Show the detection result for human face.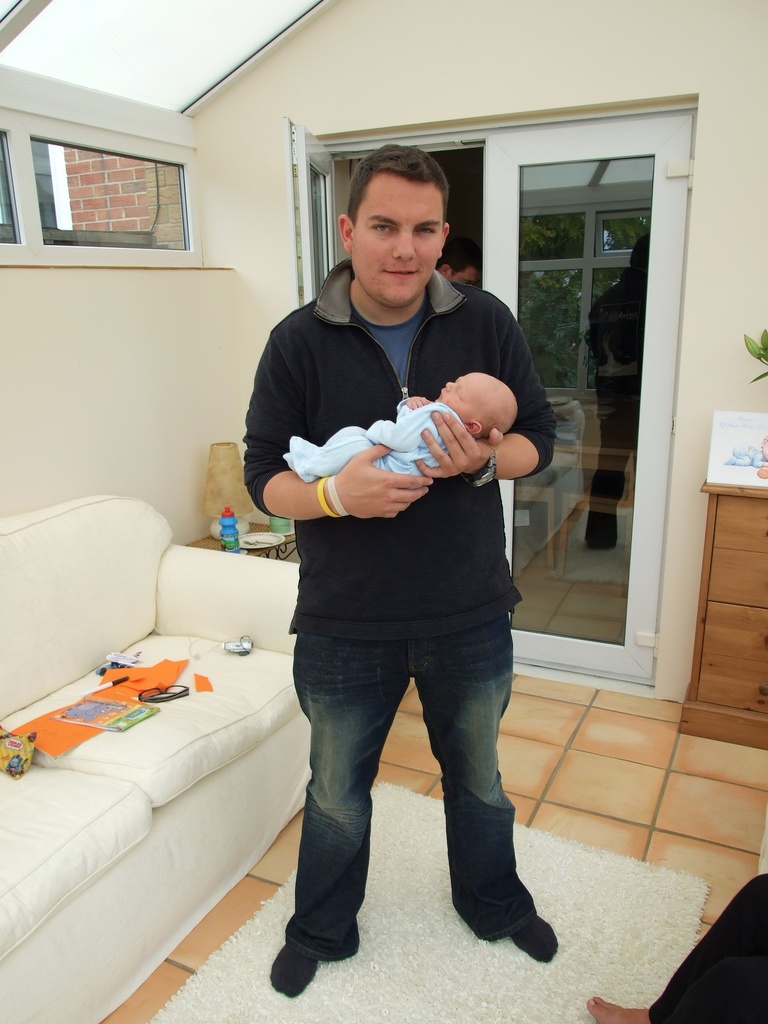
(left=436, top=371, right=472, bottom=412).
